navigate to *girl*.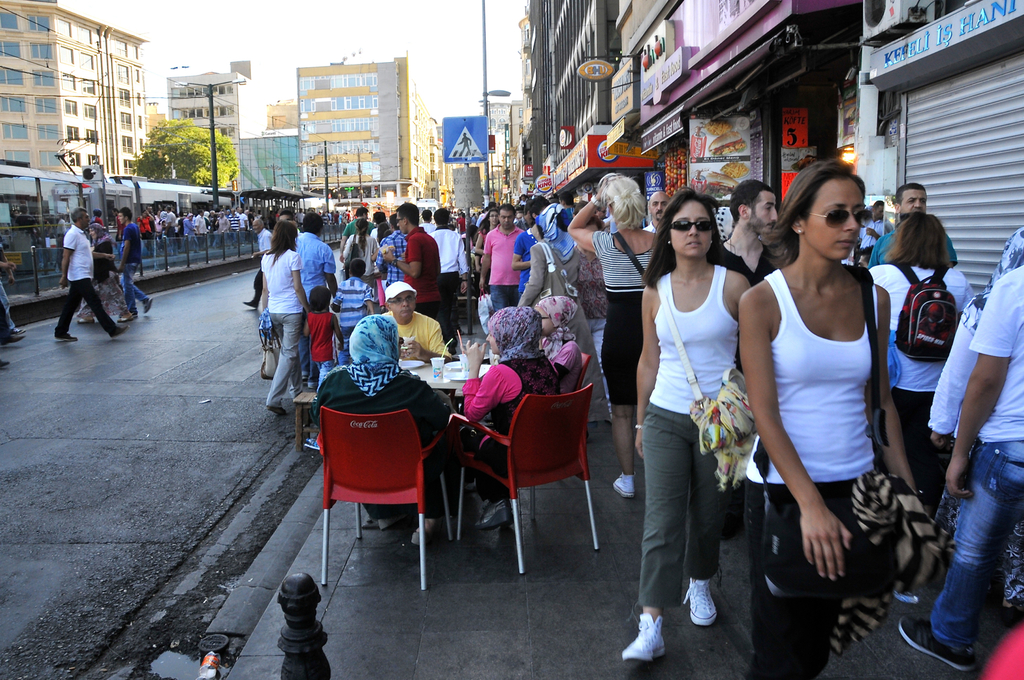
Navigation target: [x1=737, y1=159, x2=919, y2=679].
